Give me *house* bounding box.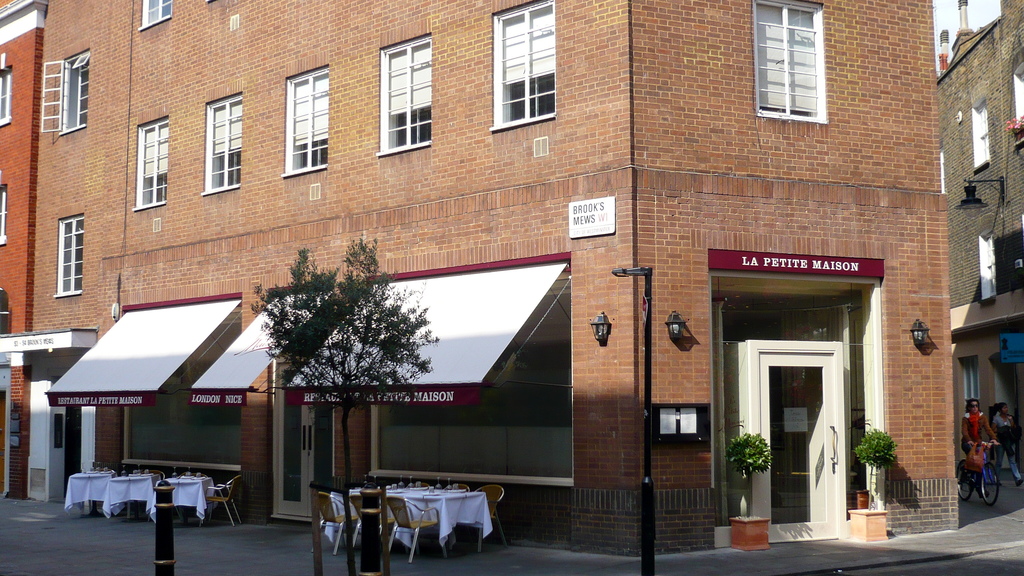
locate(0, 0, 49, 503).
